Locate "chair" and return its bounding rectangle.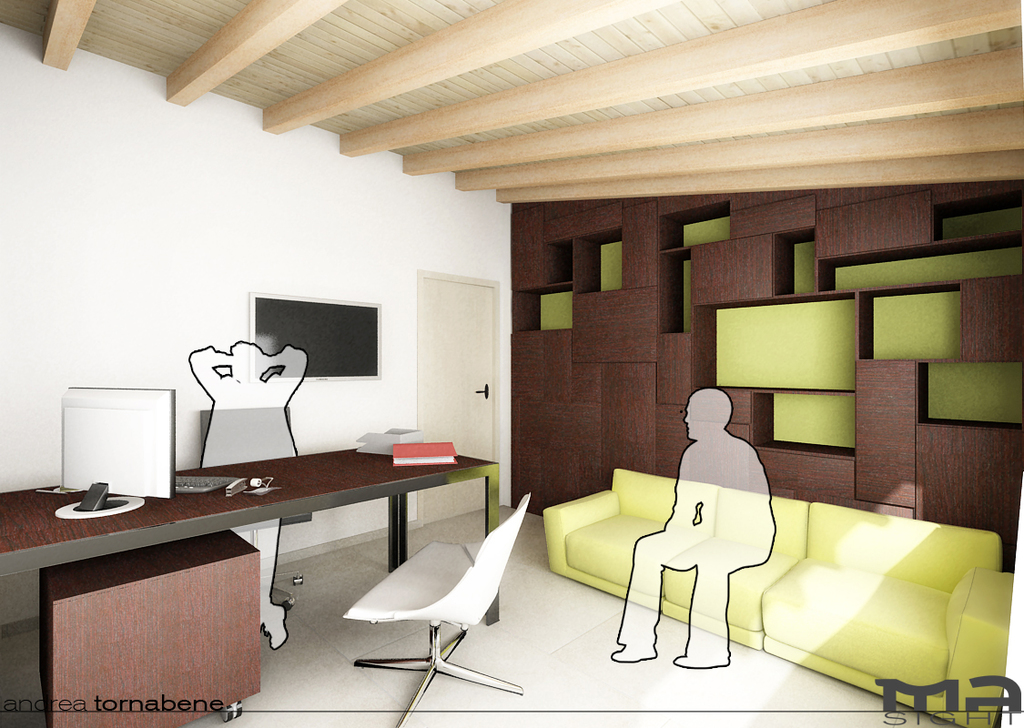
bbox(198, 407, 315, 612).
